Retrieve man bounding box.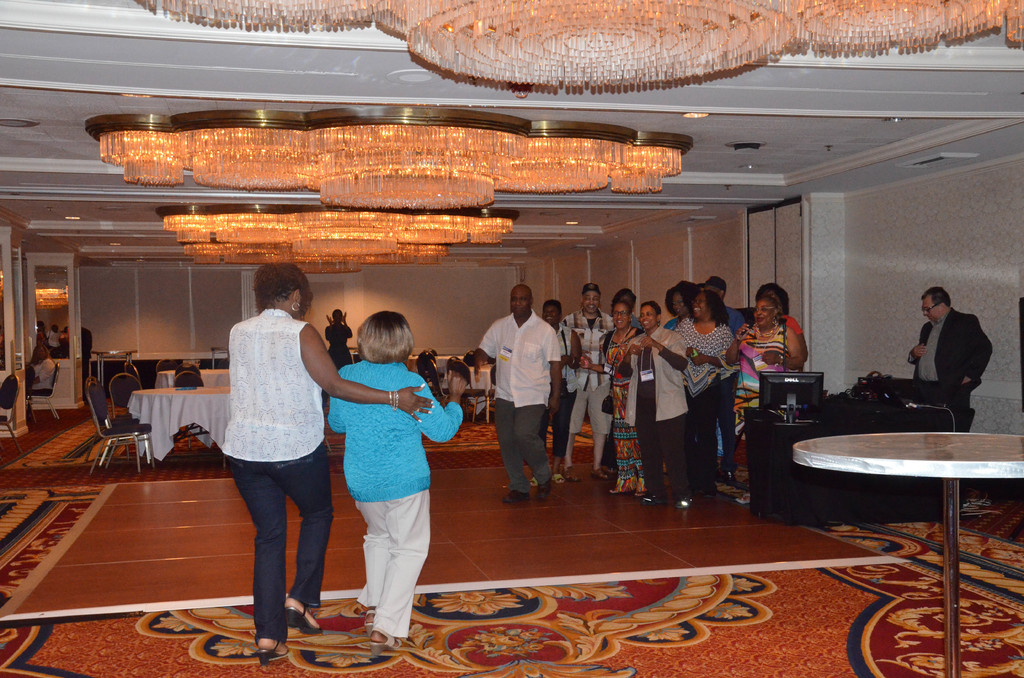
Bounding box: crop(46, 327, 61, 351).
